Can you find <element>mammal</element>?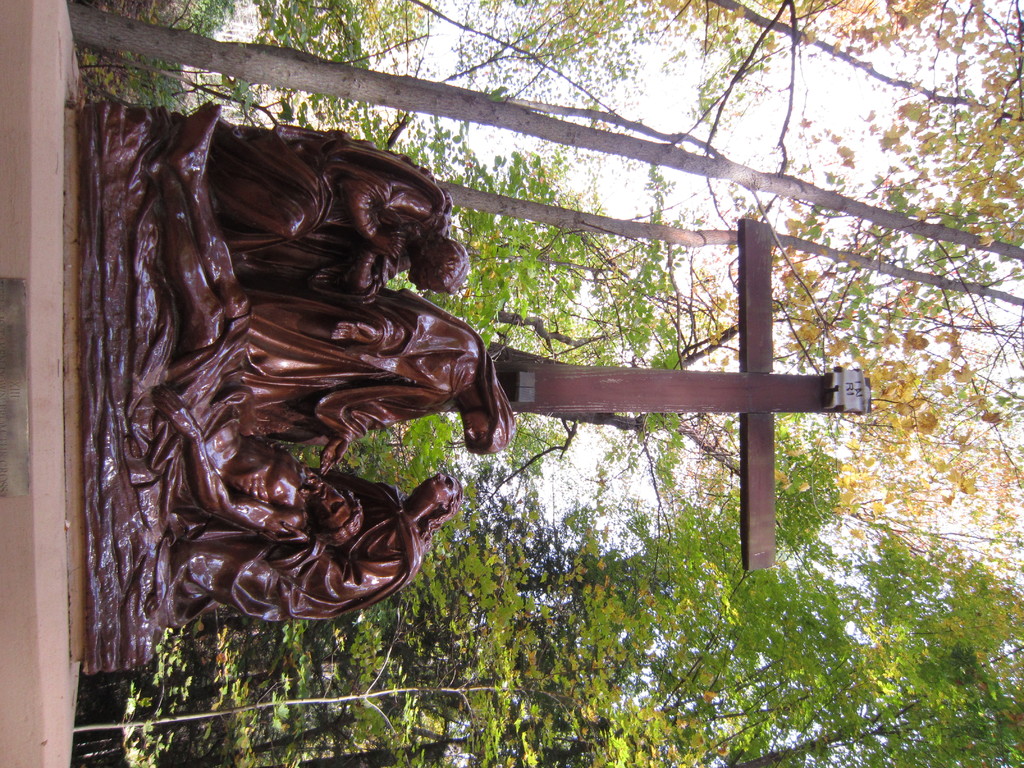
Yes, bounding box: 207/129/472/307.
